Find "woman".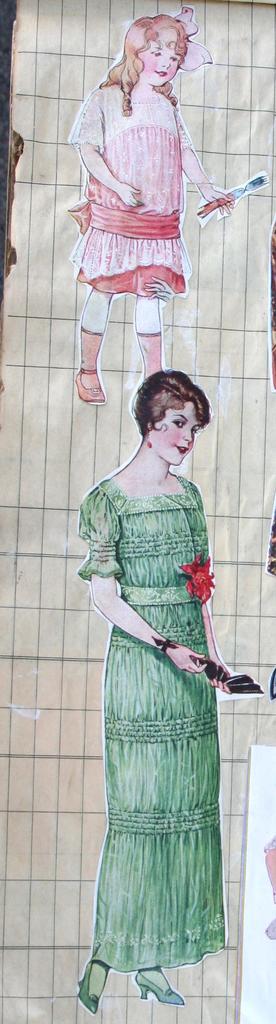
[67,340,248,1023].
